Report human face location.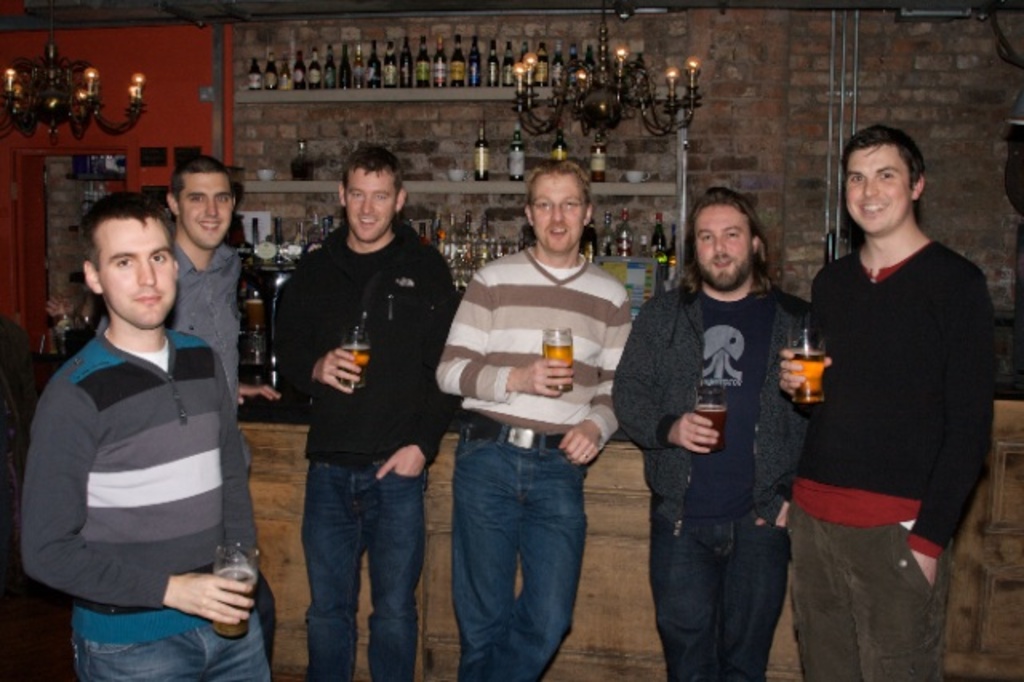
Report: locate(346, 170, 395, 243).
